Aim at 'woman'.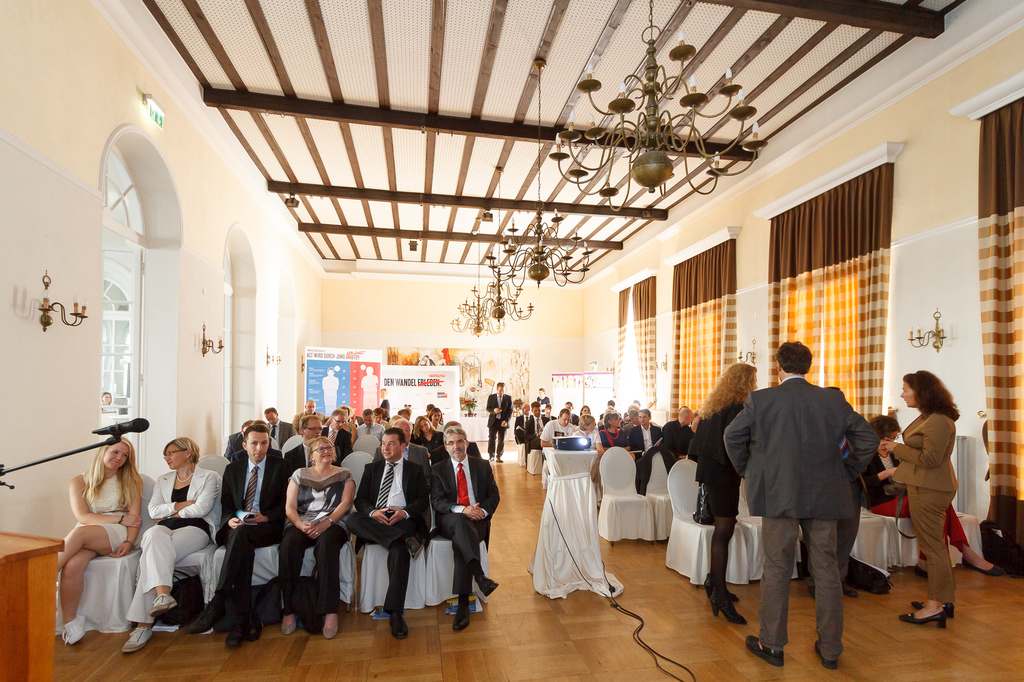
Aimed at <region>572, 412, 605, 509</region>.
